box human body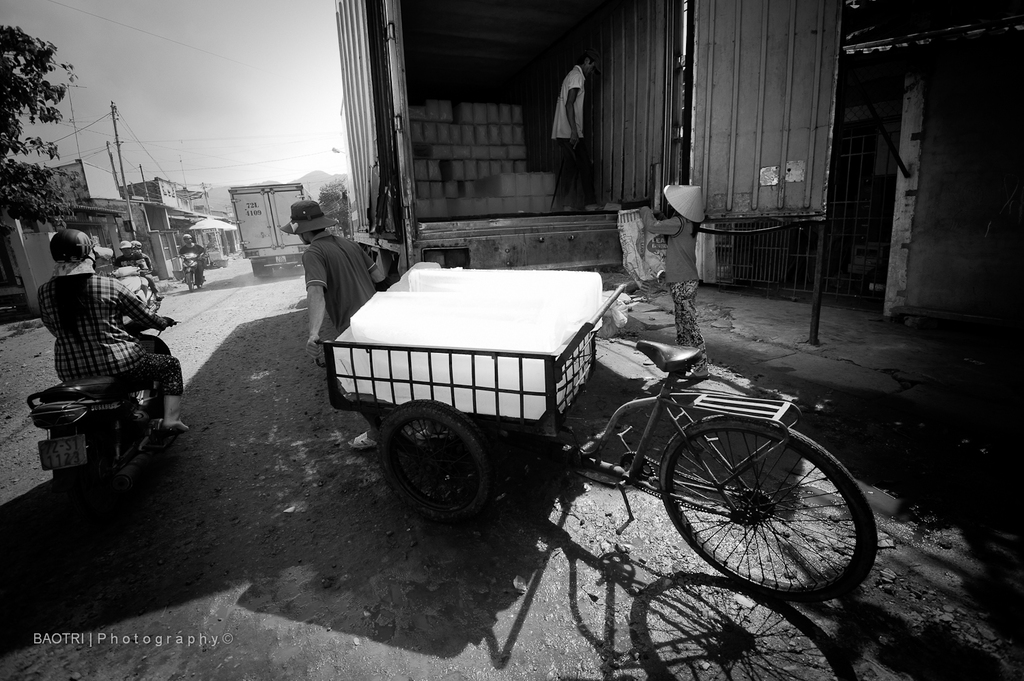
l=545, t=51, r=597, b=207
